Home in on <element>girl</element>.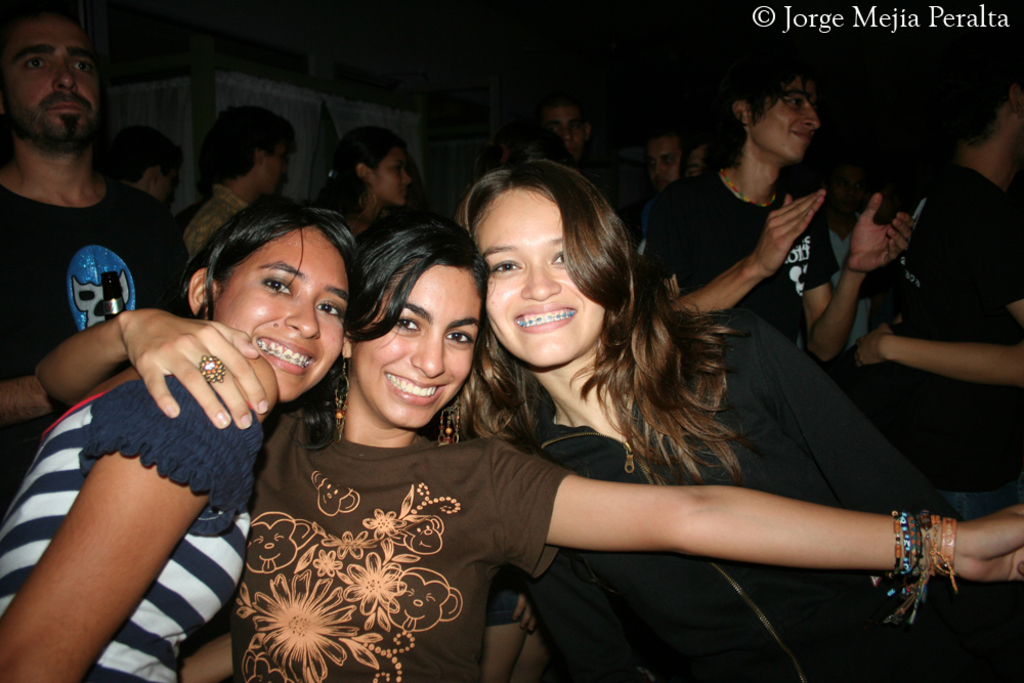
Homed in at <bbox>476, 156, 954, 678</bbox>.
